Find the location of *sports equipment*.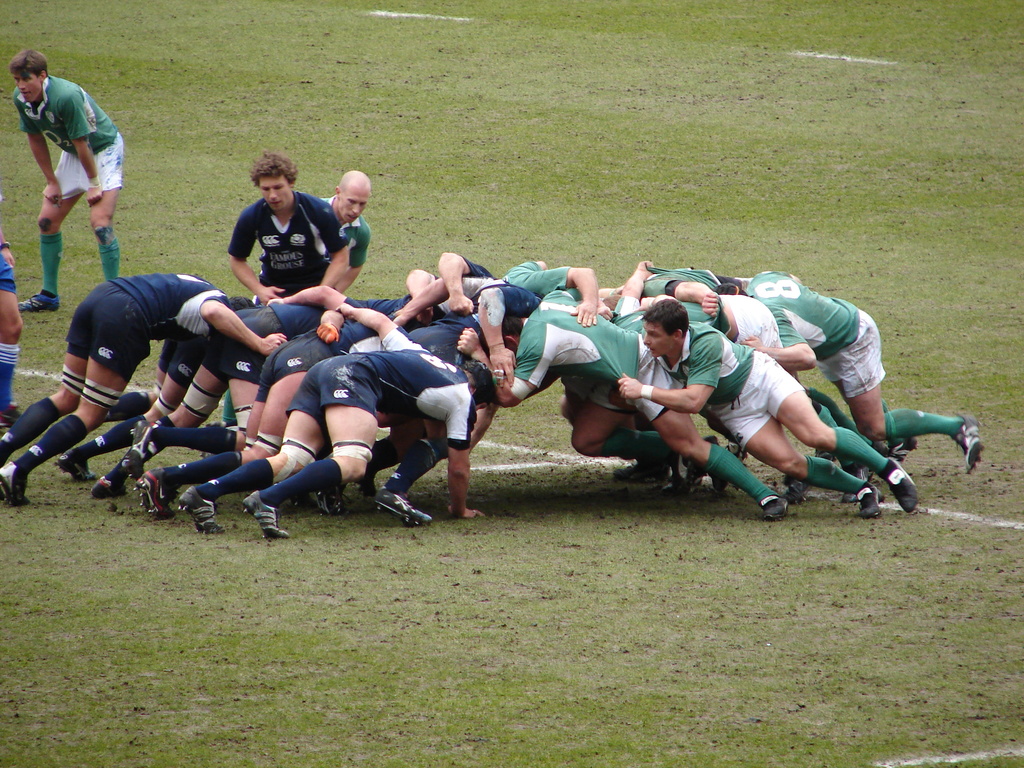
Location: rect(883, 458, 916, 515).
